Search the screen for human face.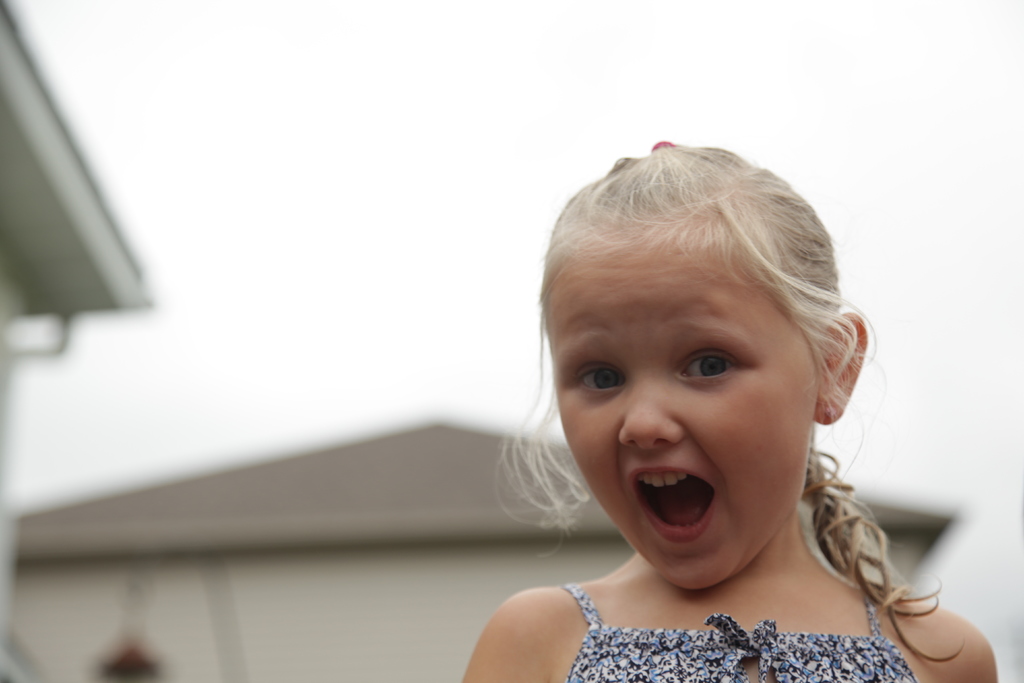
Found at 544, 253, 815, 592.
